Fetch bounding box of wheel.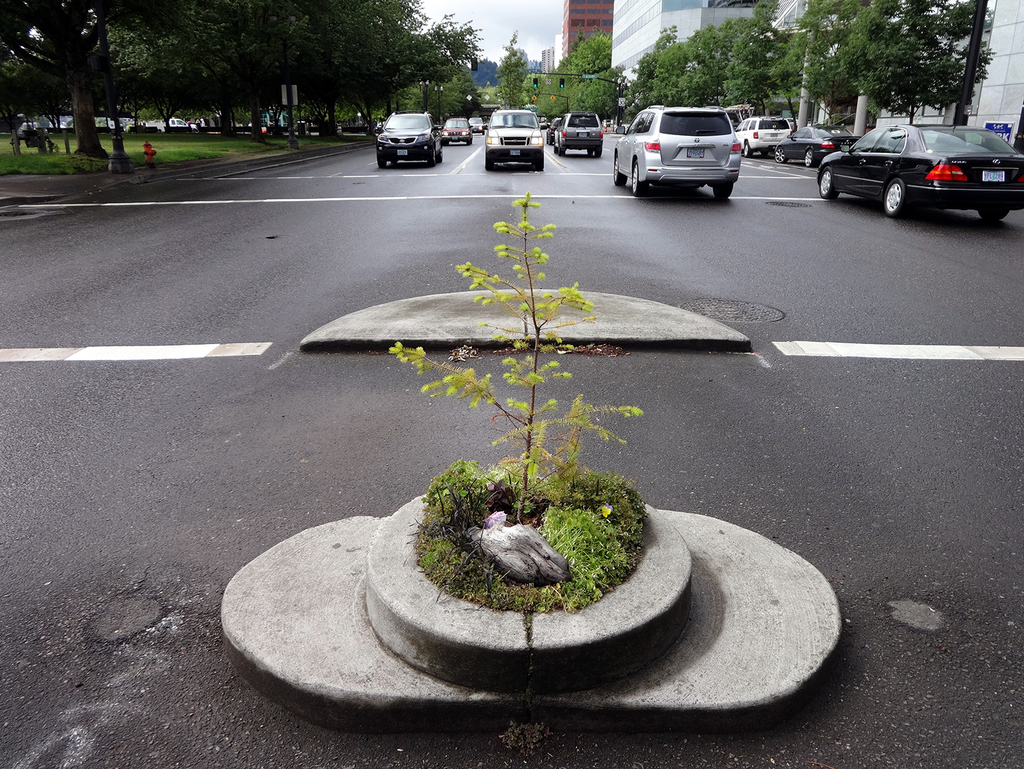
Bbox: 614/154/622/186.
